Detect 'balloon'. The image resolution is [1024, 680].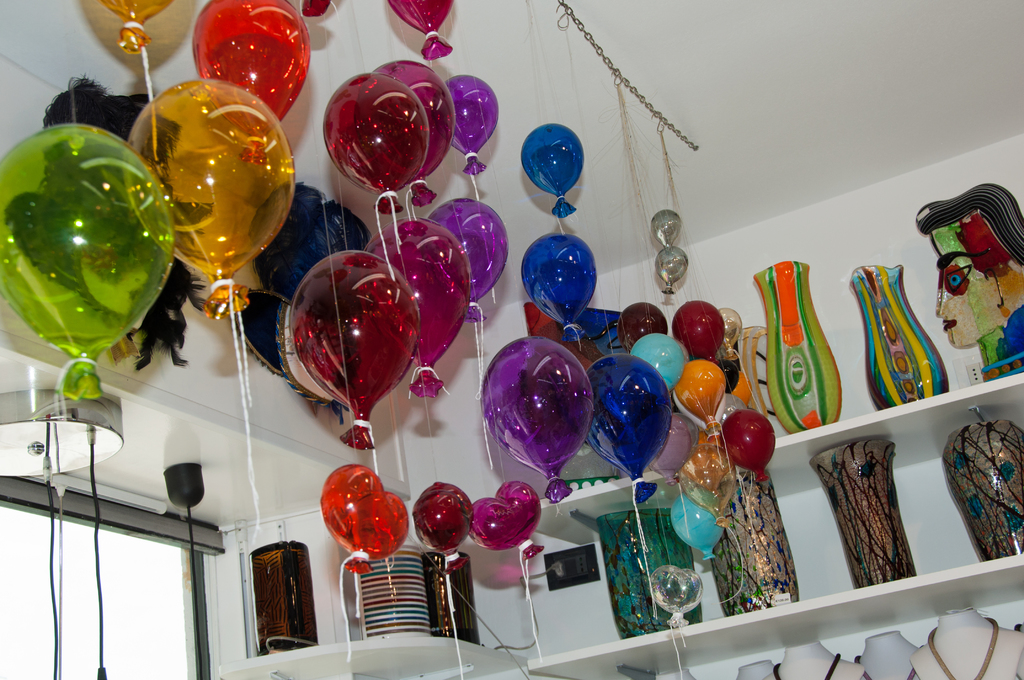
region(668, 295, 728, 360).
